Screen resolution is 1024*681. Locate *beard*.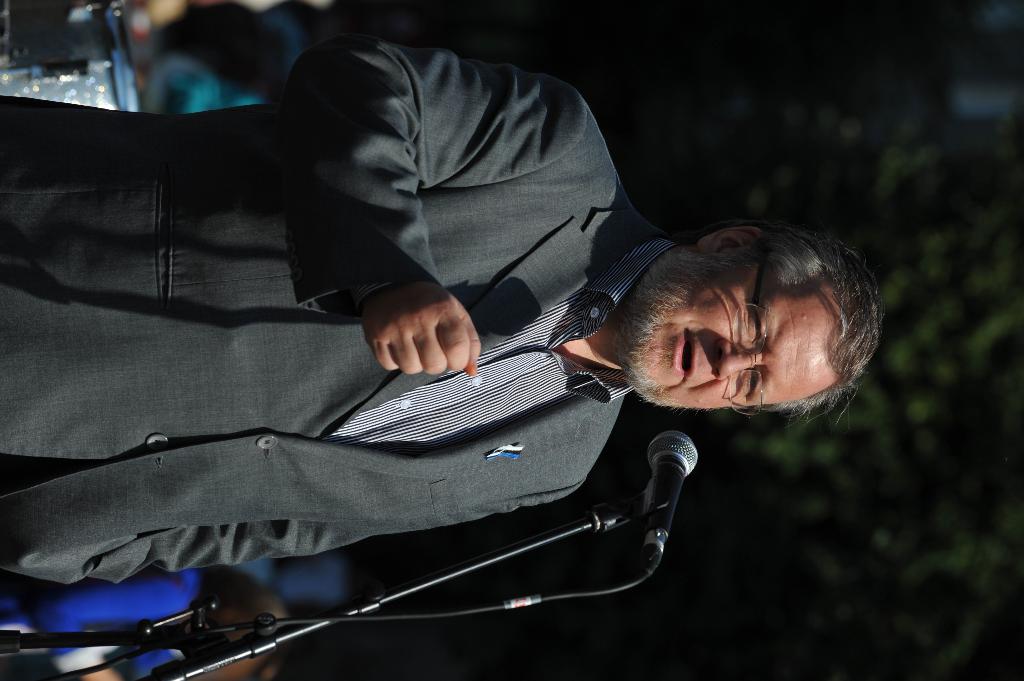
{"left": 613, "top": 243, "right": 737, "bottom": 408}.
